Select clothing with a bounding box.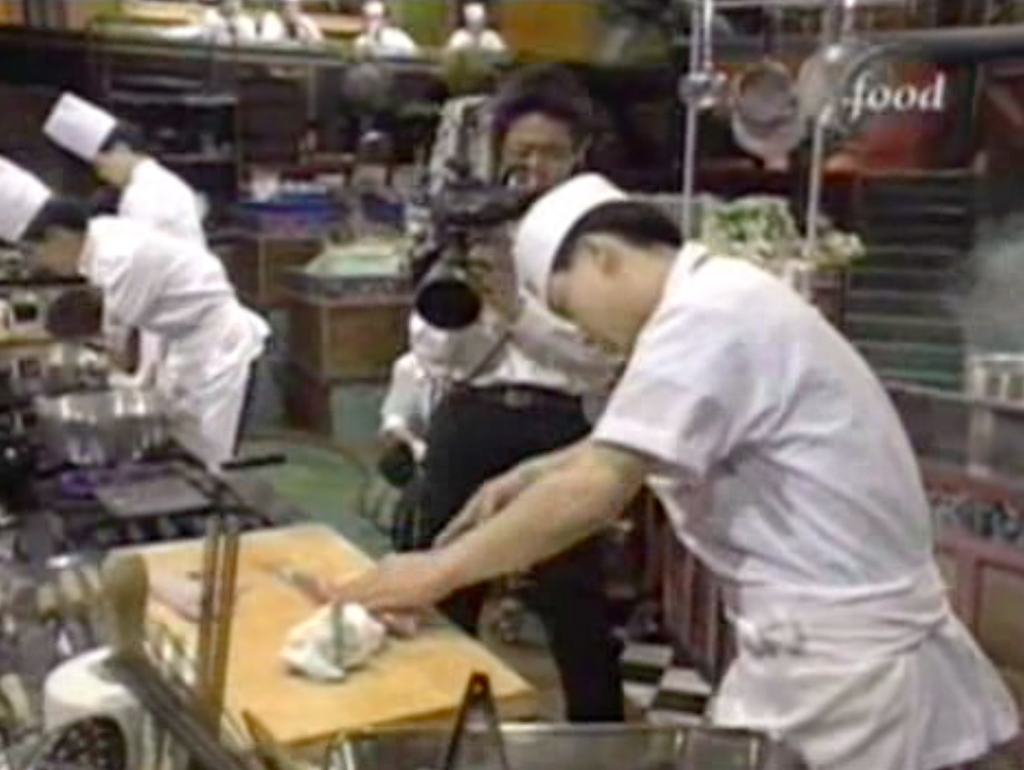
<box>115,167,209,247</box>.
